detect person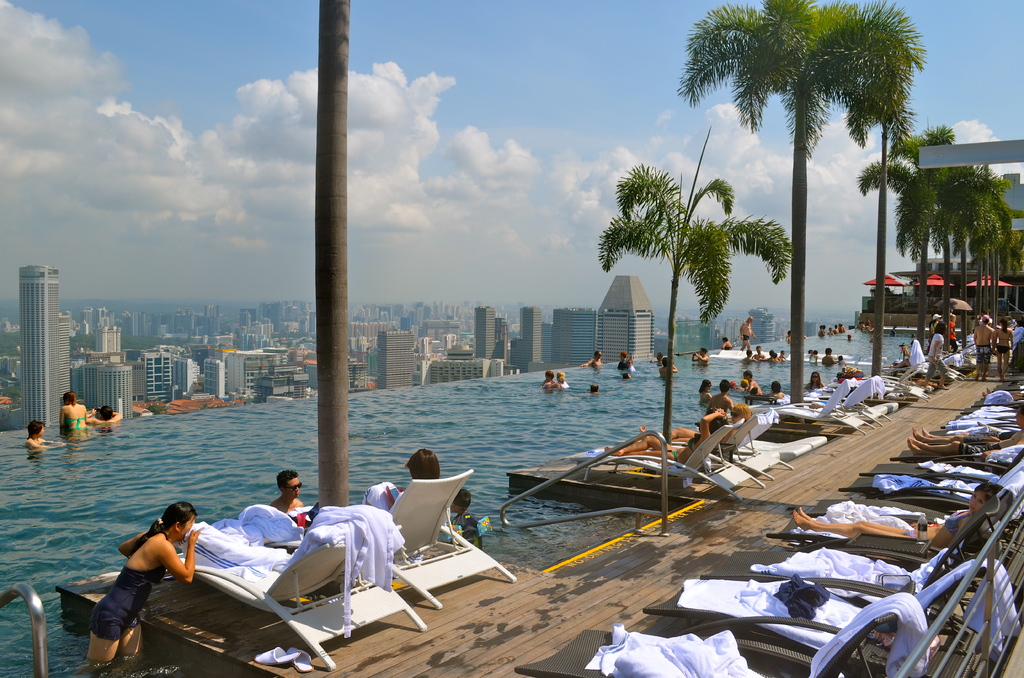
787:485:996:545
